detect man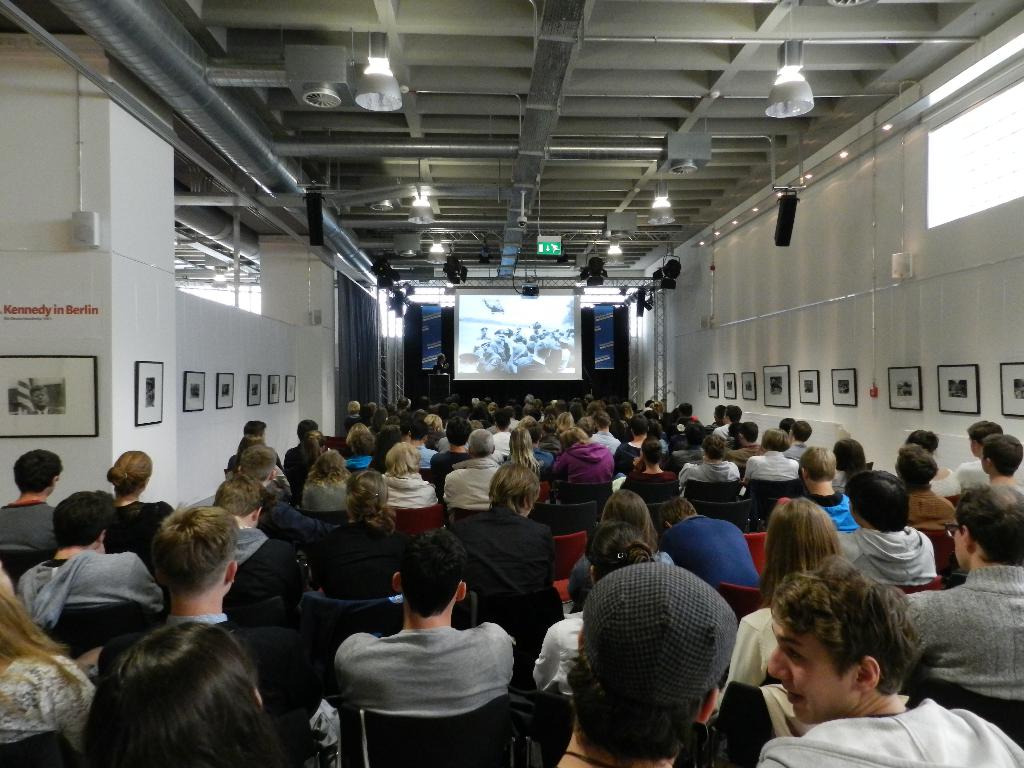
(228, 420, 283, 472)
